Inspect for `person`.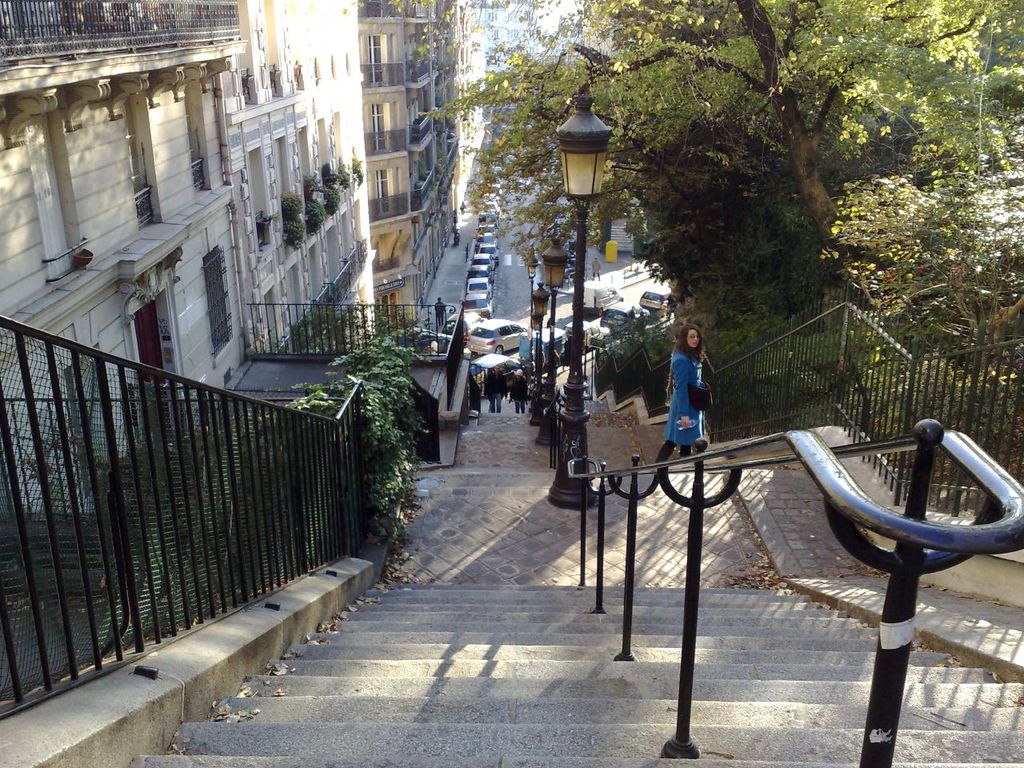
Inspection: (left=487, top=363, right=513, bottom=417).
